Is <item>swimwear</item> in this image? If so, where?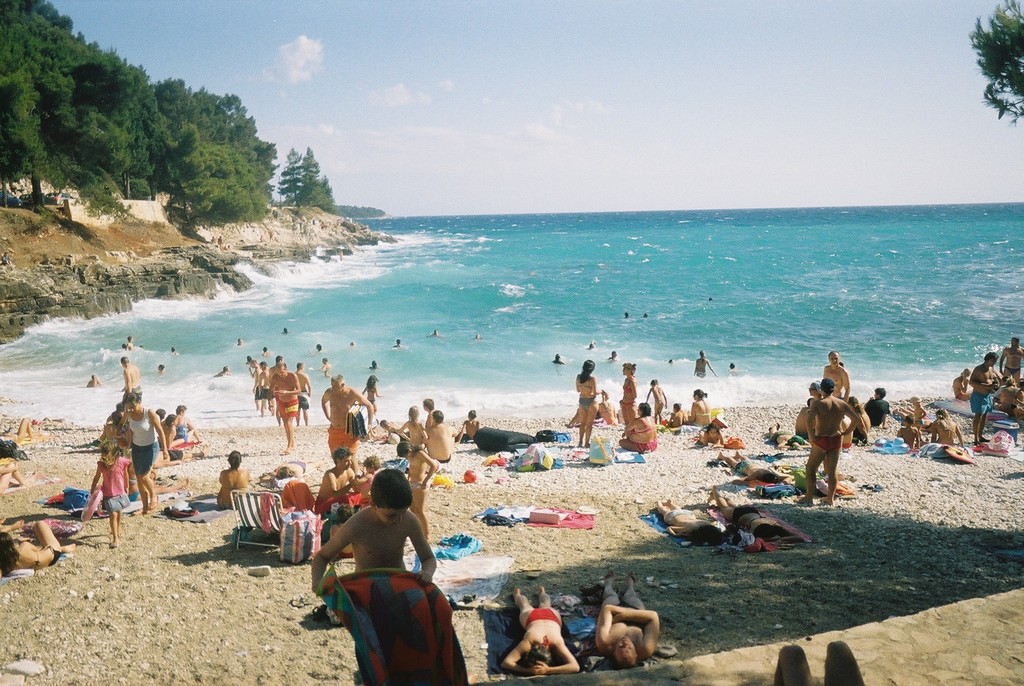
Yes, at [218, 469, 255, 514].
